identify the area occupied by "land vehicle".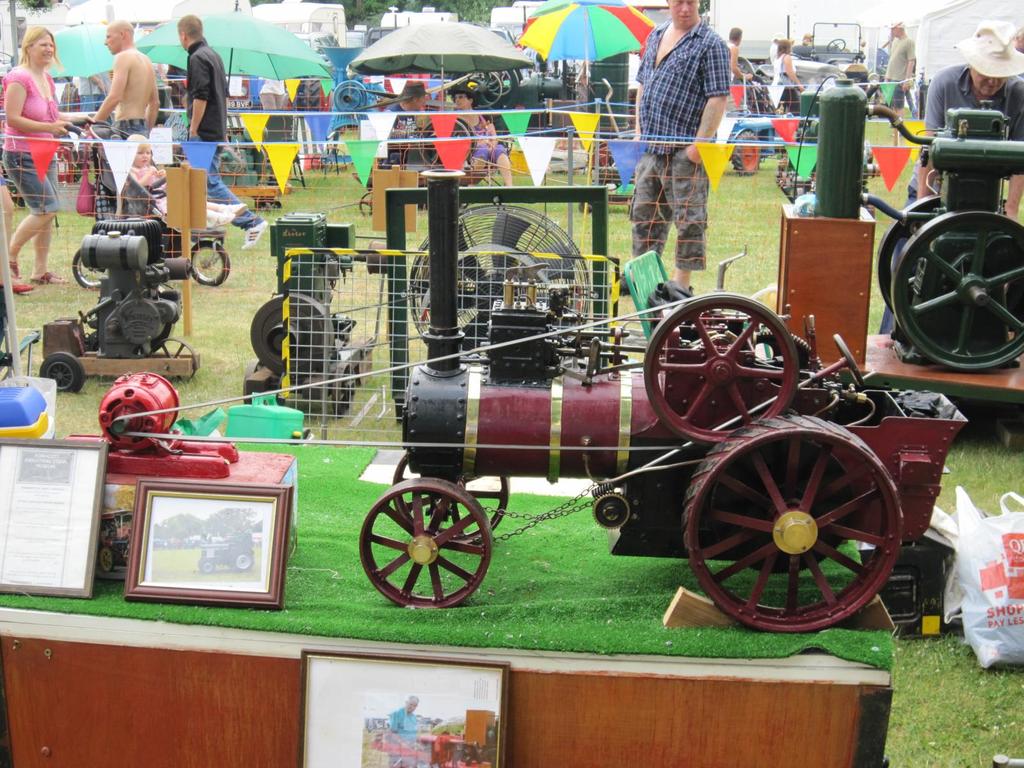
Area: select_region(65, 290, 967, 627).
